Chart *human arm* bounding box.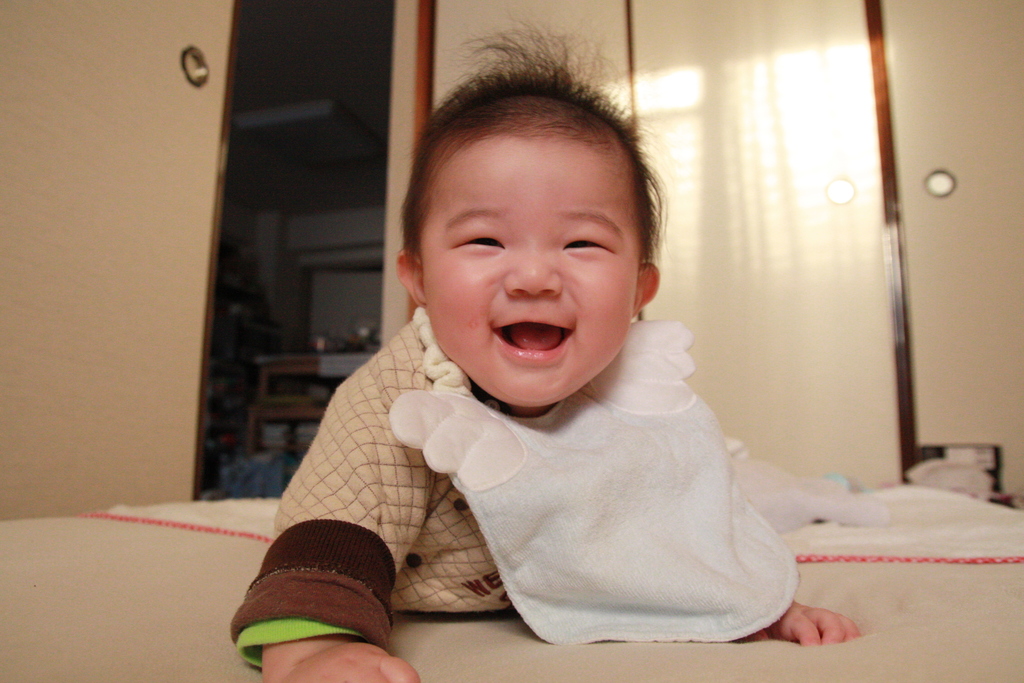
Charted: x1=230 y1=334 x2=470 y2=647.
